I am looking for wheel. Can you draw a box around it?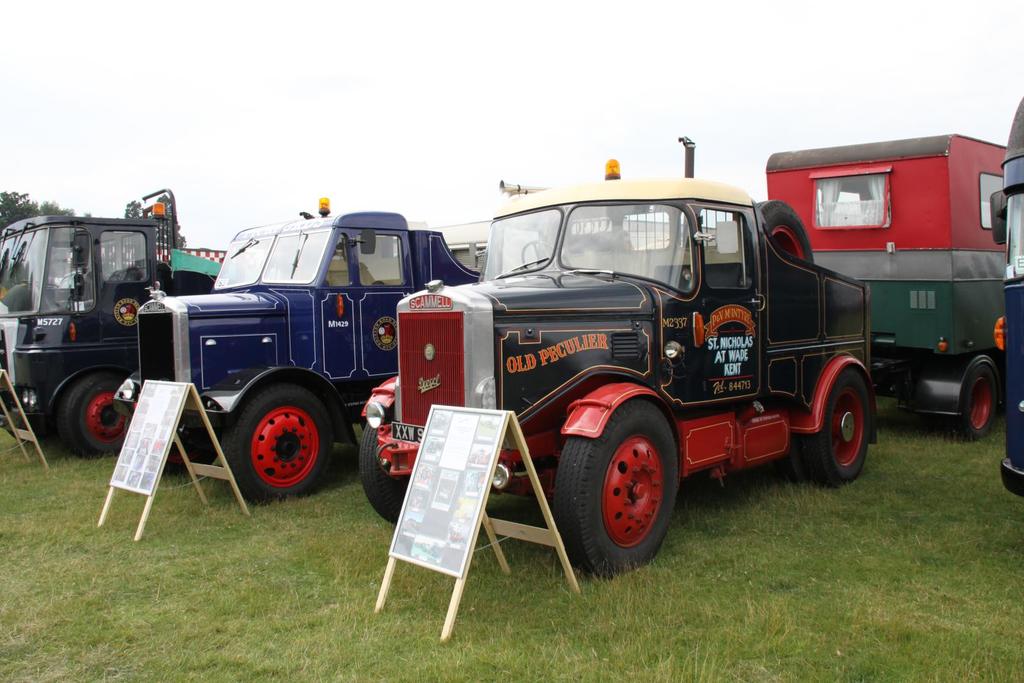
Sure, the bounding box is 810:367:872:487.
